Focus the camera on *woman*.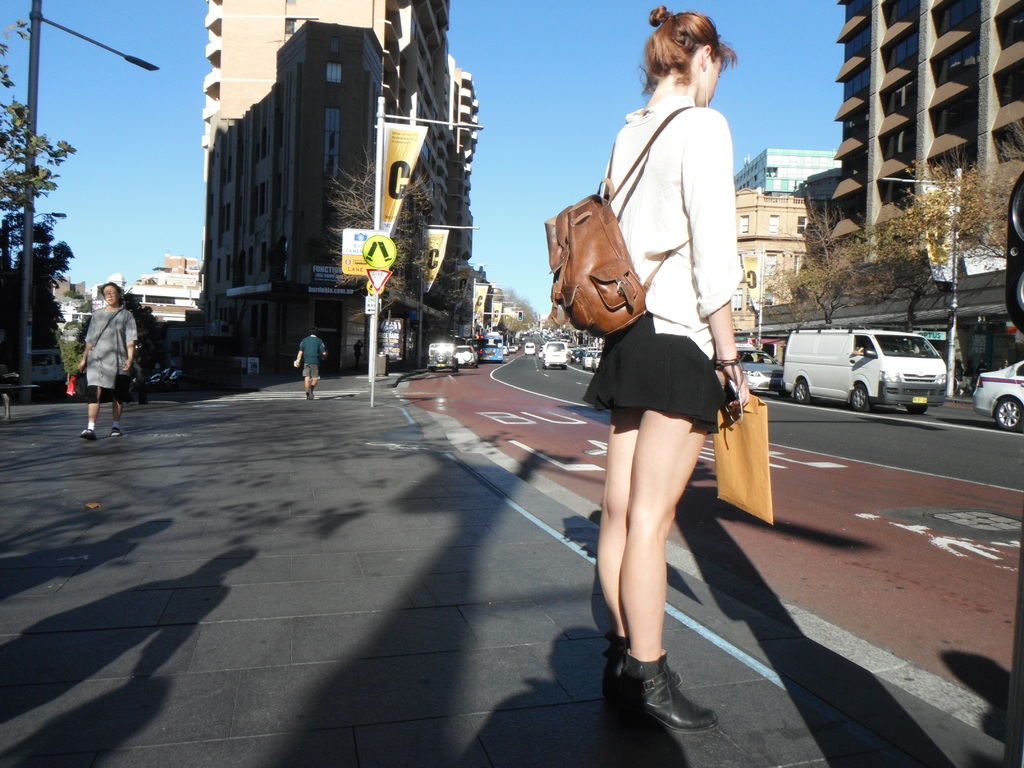
Focus region: region(557, 29, 767, 698).
